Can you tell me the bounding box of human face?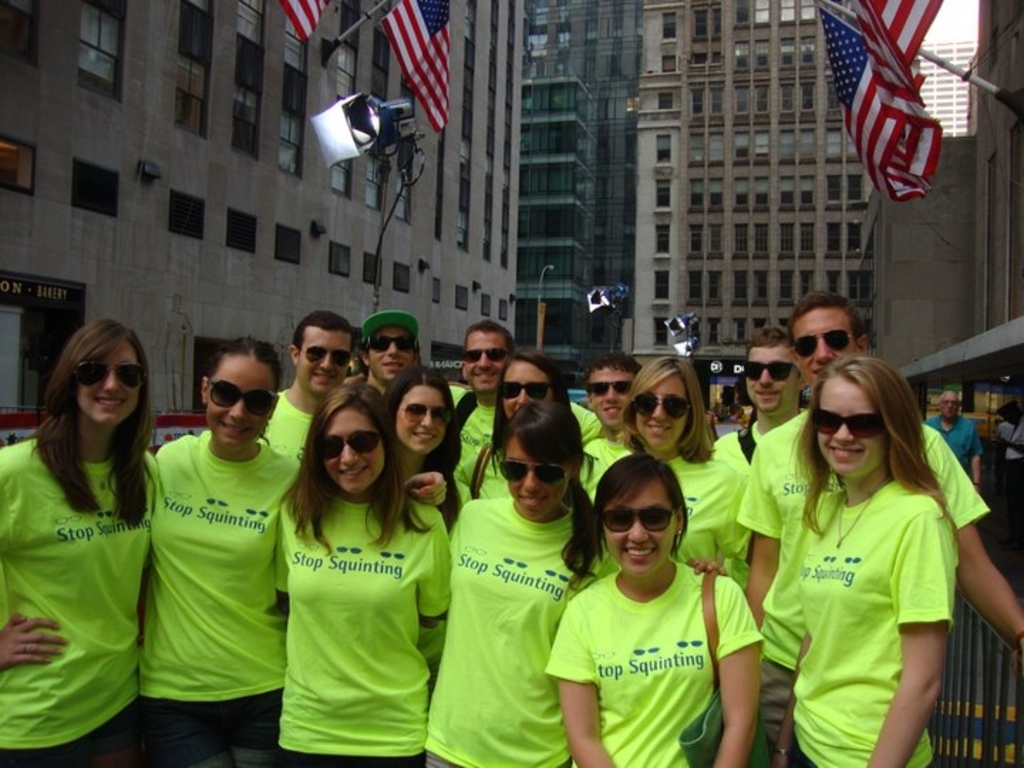
465:330:505:390.
